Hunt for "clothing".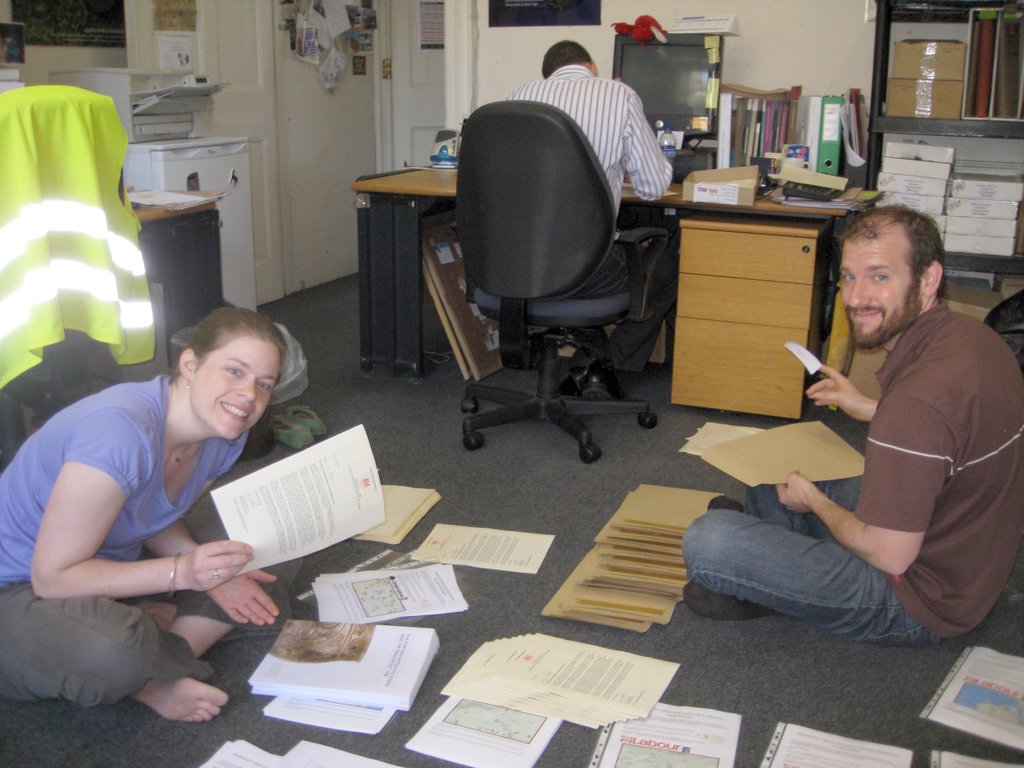
Hunted down at (502, 65, 680, 372).
